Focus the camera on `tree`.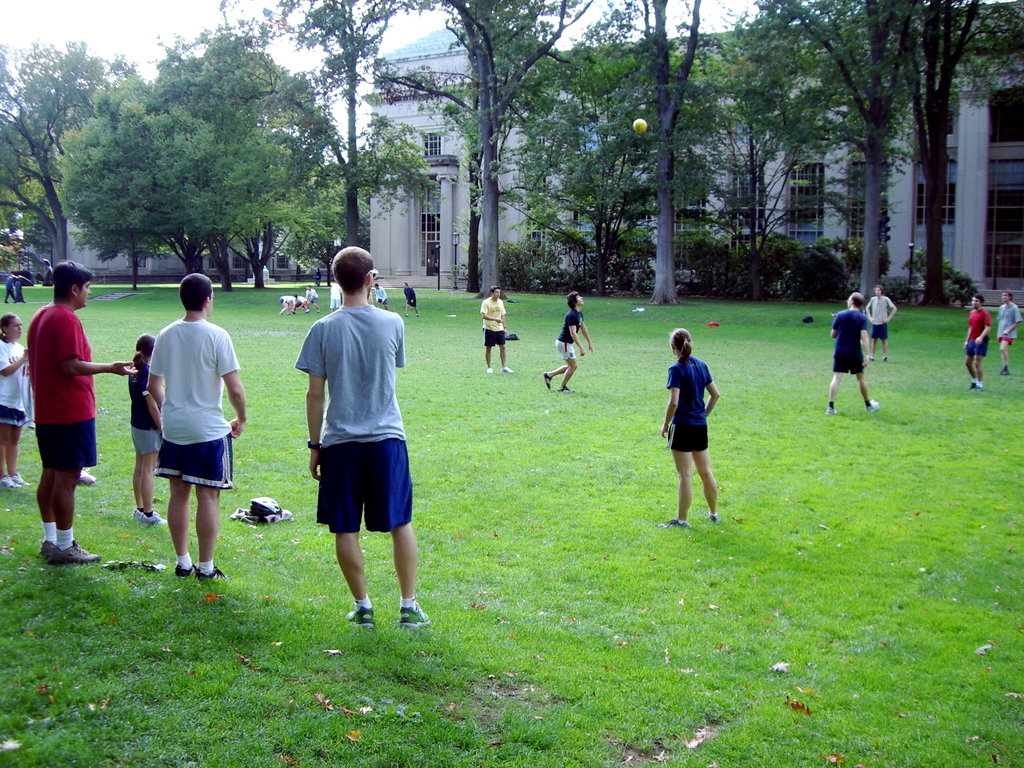
Focus region: left=57, top=83, right=246, bottom=268.
